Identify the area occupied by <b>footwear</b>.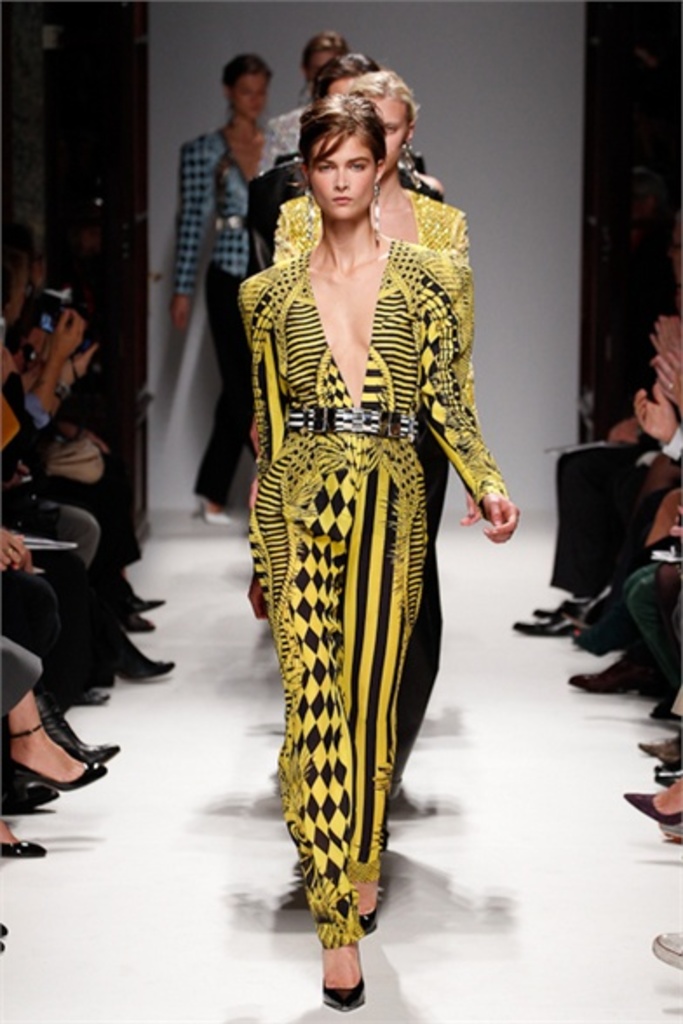
Area: <bbox>613, 782, 681, 836</bbox>.
